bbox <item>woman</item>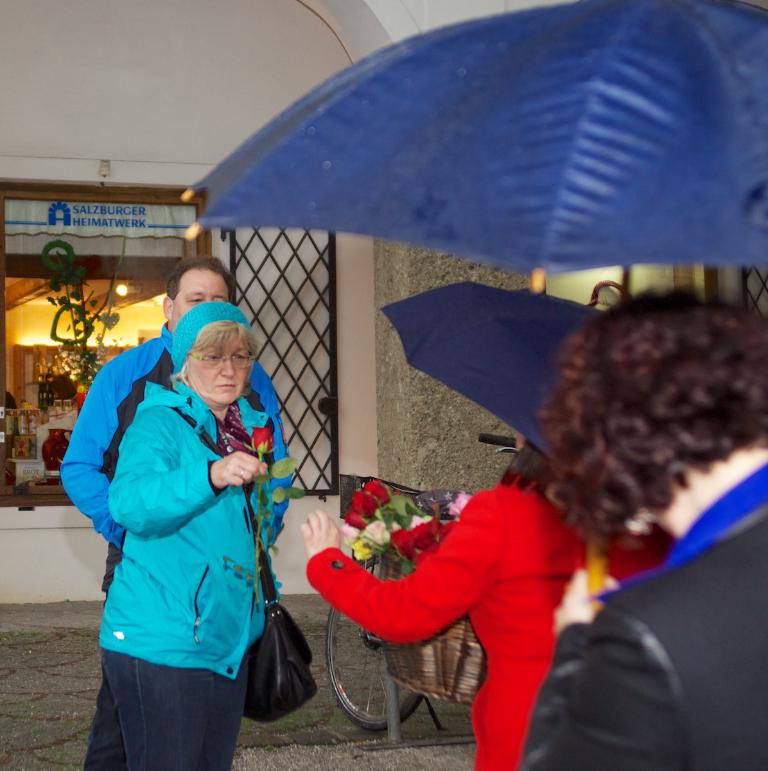
crop(297, 430, 668, 770)
